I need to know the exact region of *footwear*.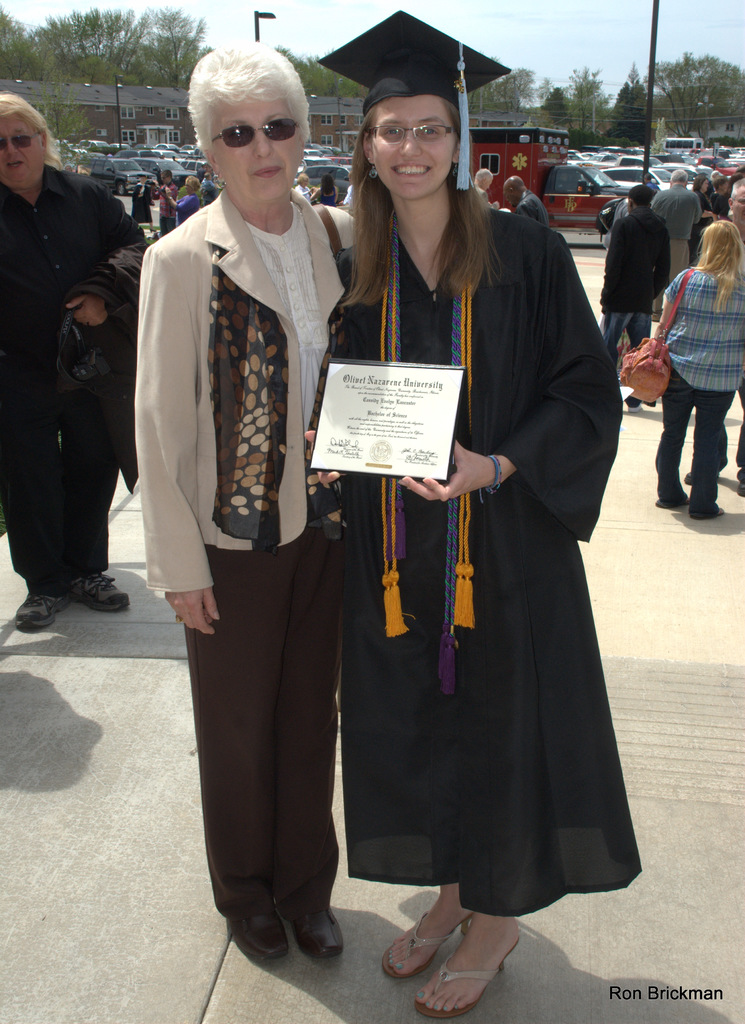
Region: [736, 479, 744, 499].
